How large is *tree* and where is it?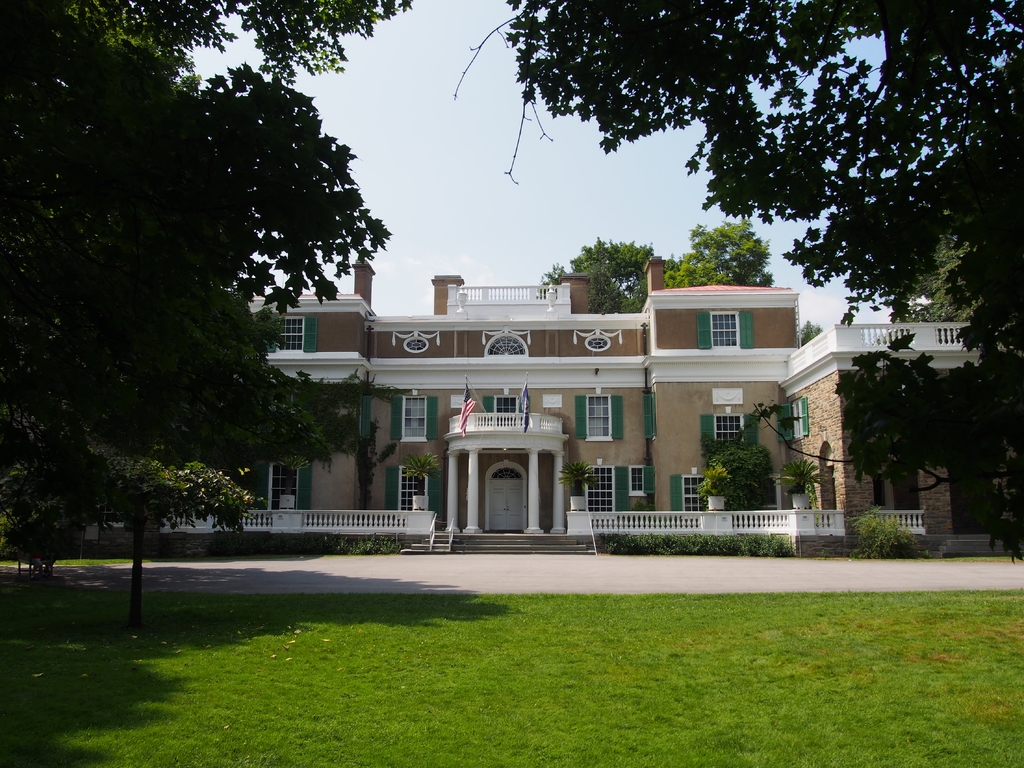
Bounding box: 0,0,420,636.
